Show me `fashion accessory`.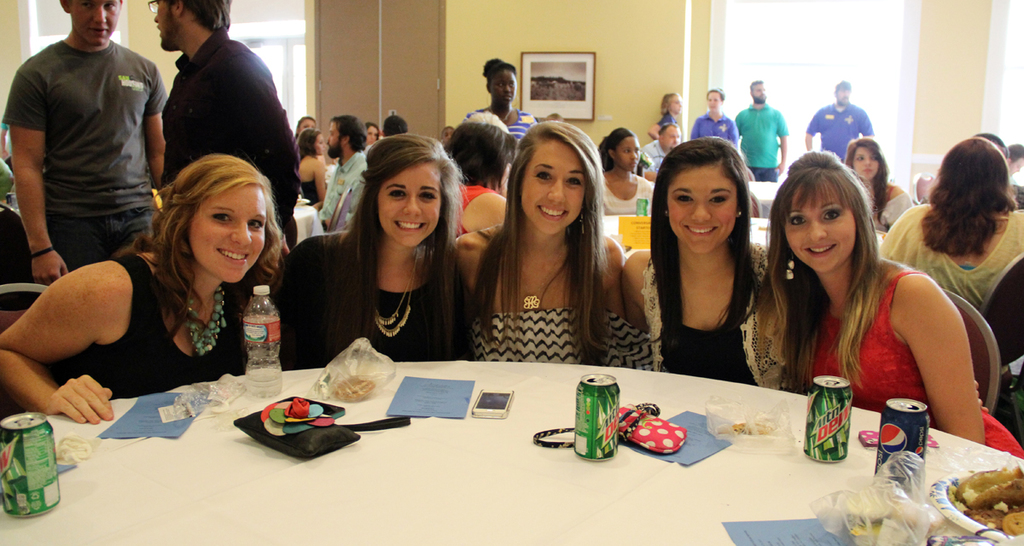
`fashion accessory` is here: <region>514, 240, 573, 314</region>.
